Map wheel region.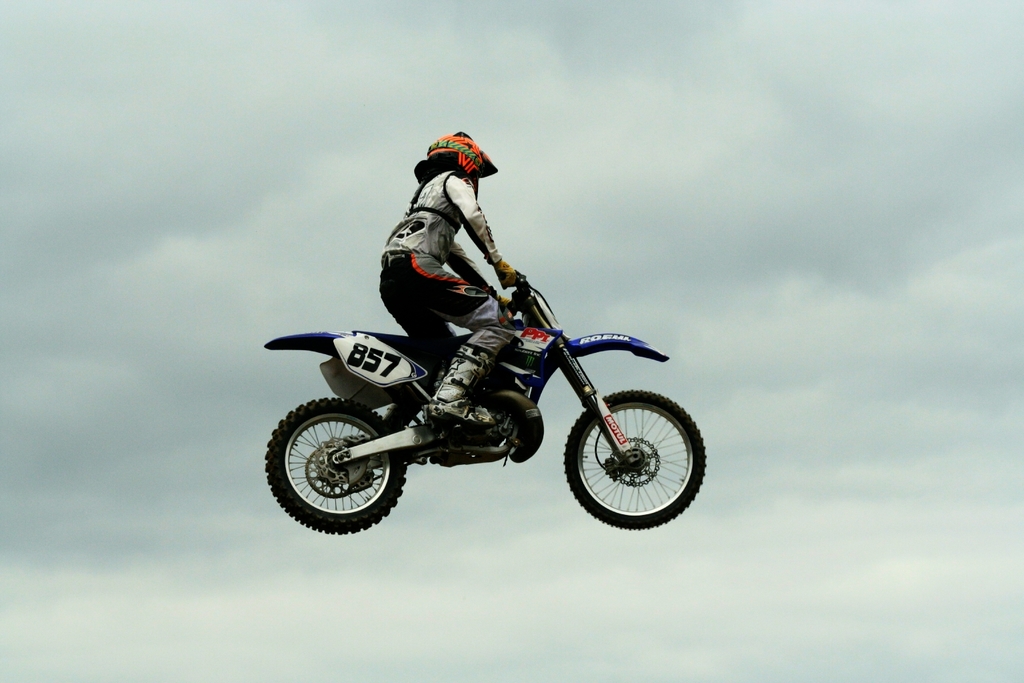
Mapped to detection(554, 390, 697, 526).
